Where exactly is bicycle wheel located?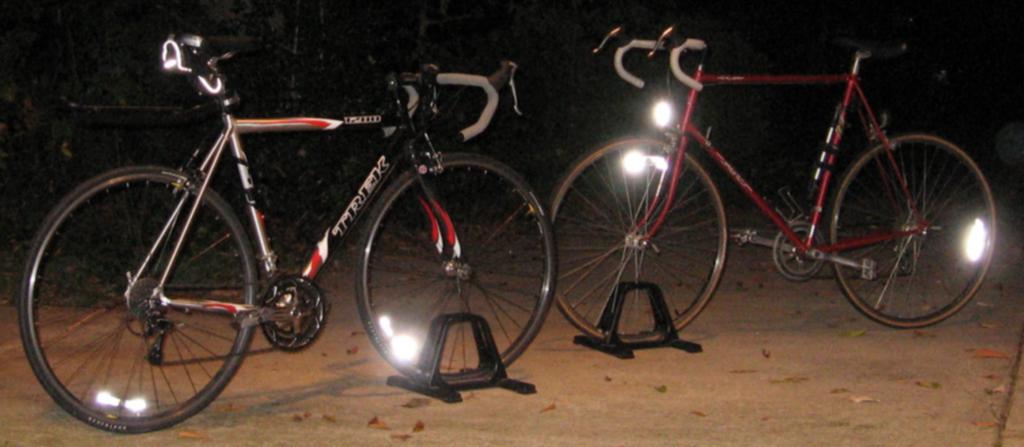
Its bounding box is (x1=20, y1=169, x2=261, y2=433).
